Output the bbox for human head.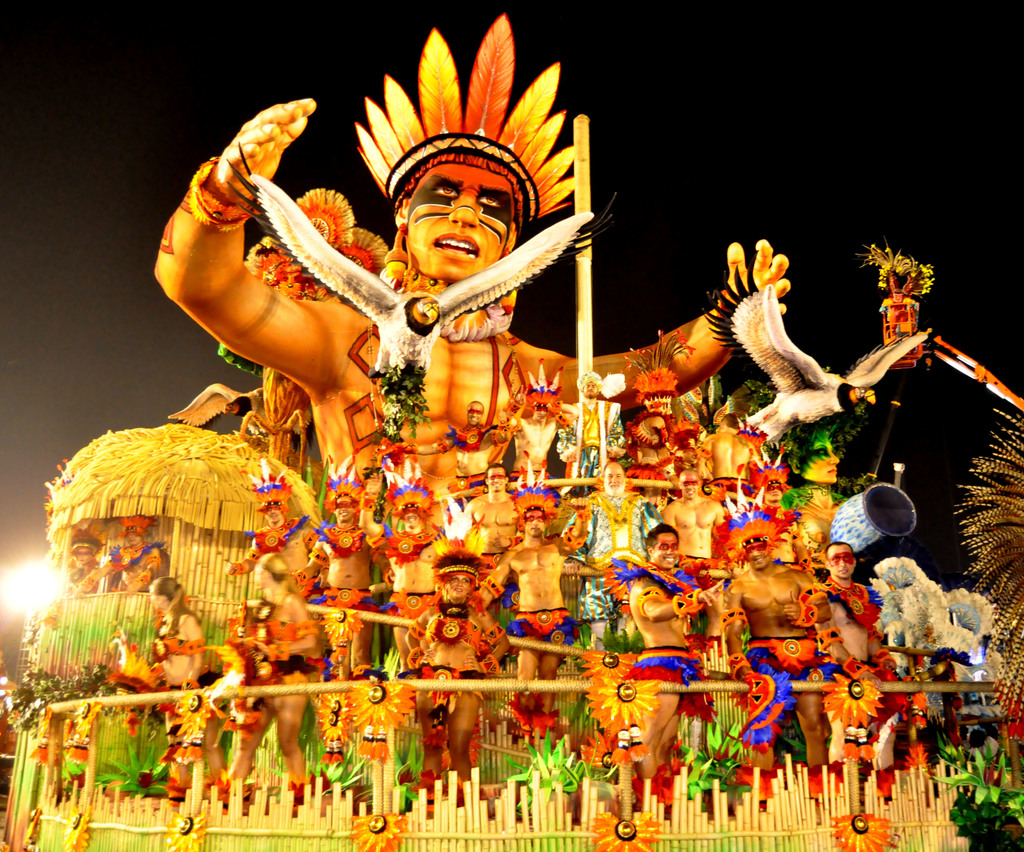
bbox=[529, 399, 553, 420].
